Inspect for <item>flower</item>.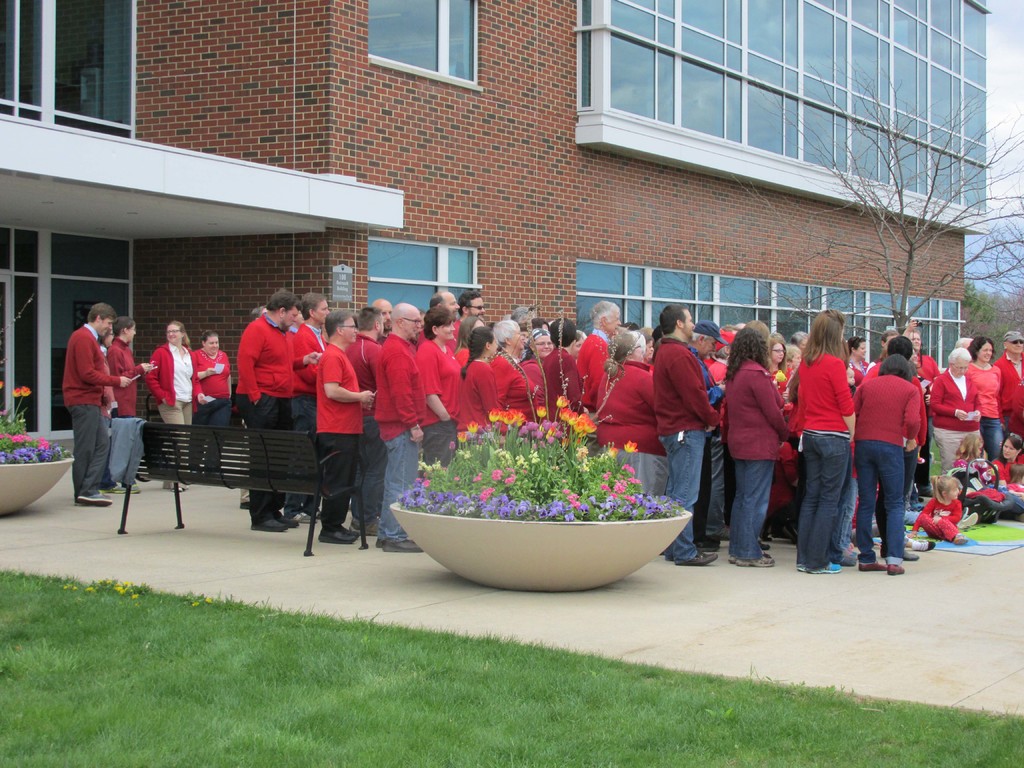
Inspection: bbox=(0, 379, 5, 393).
